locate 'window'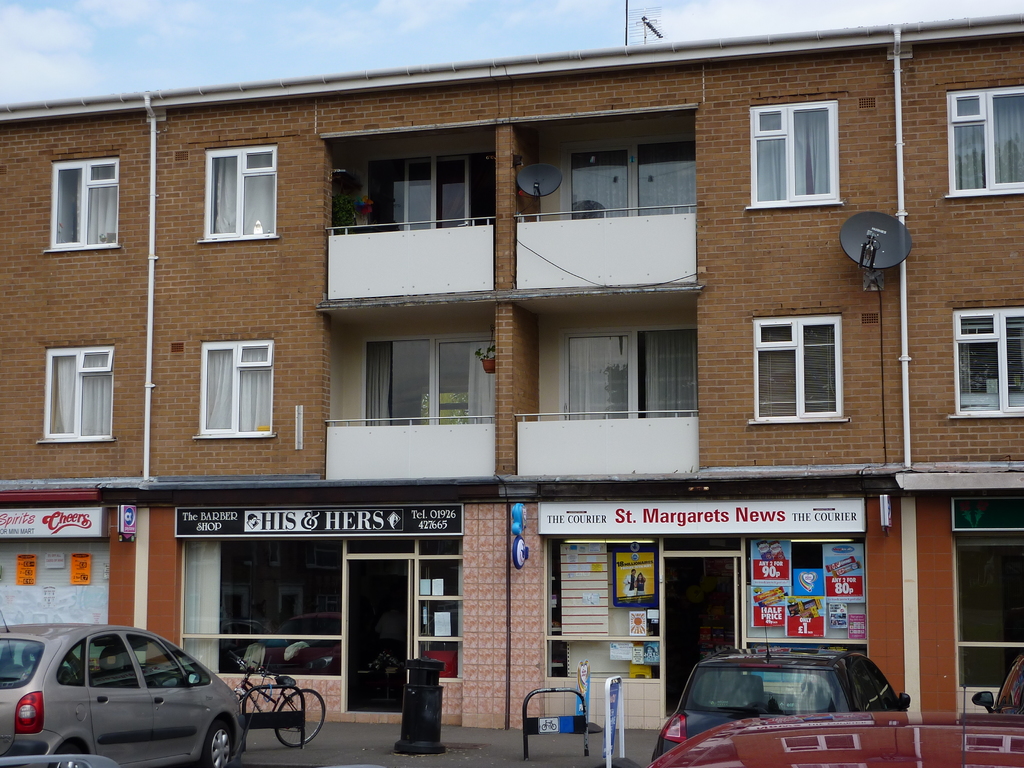
rect(754, 316, 840, 424)
